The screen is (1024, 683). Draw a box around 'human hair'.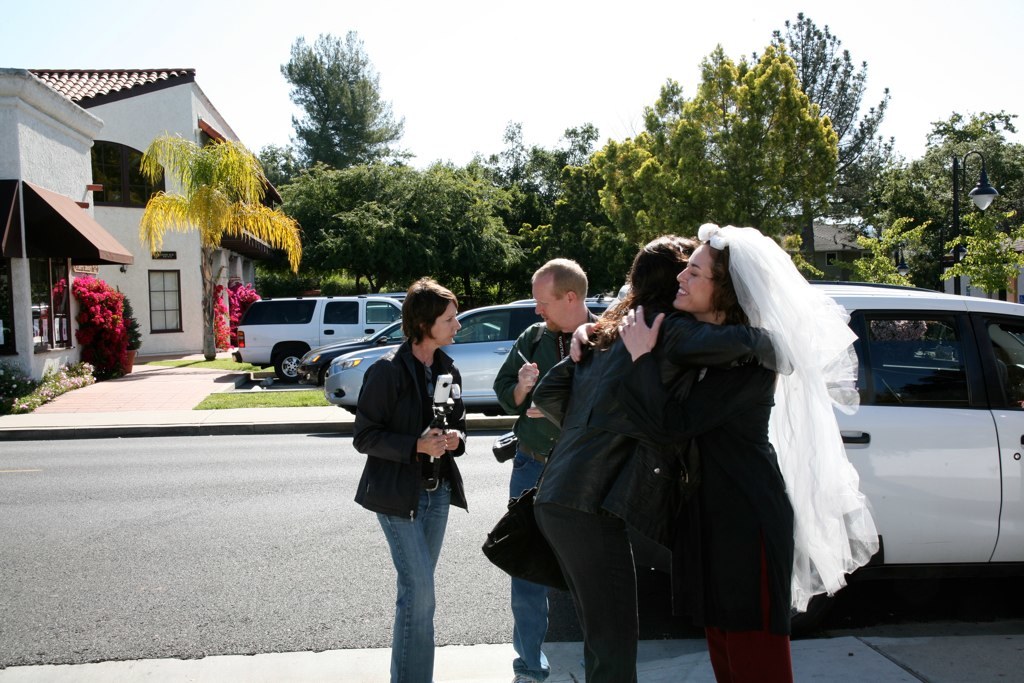
(529,257,586,305).
